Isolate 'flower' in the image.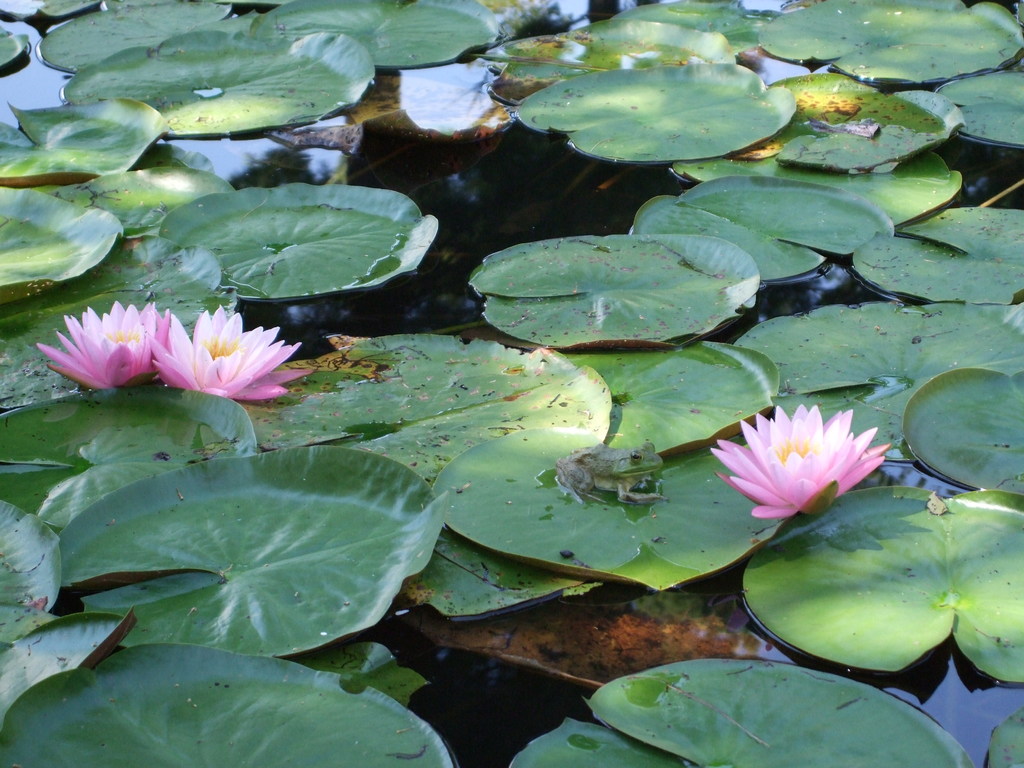
Isolated region: detection(719, 417, 891, 541).
